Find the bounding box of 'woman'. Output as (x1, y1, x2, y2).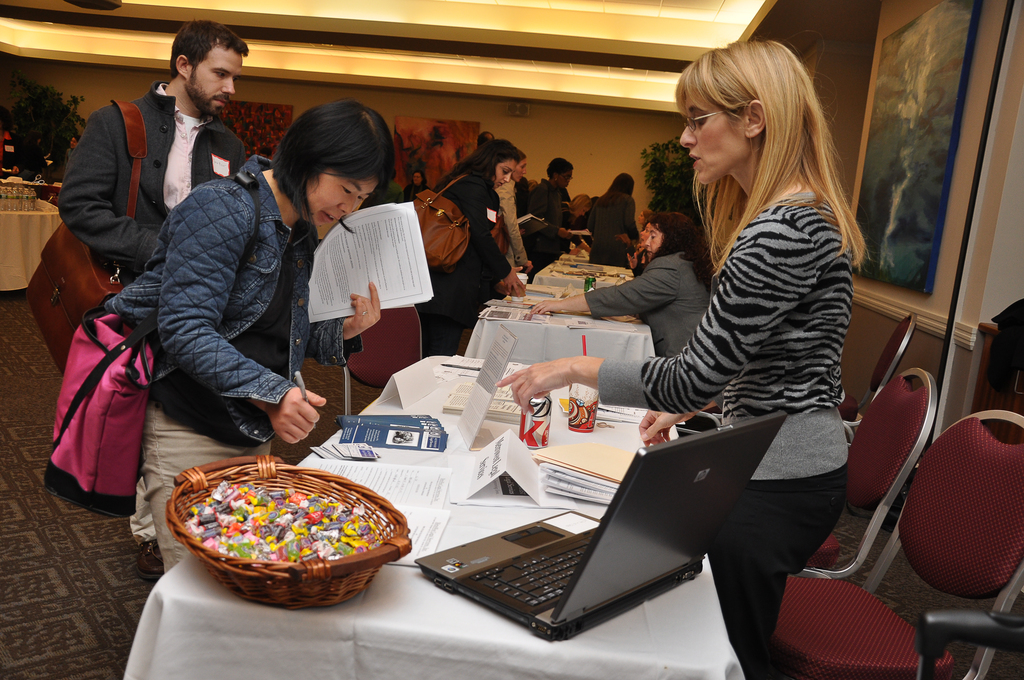
(110, 103, 383, 579).
